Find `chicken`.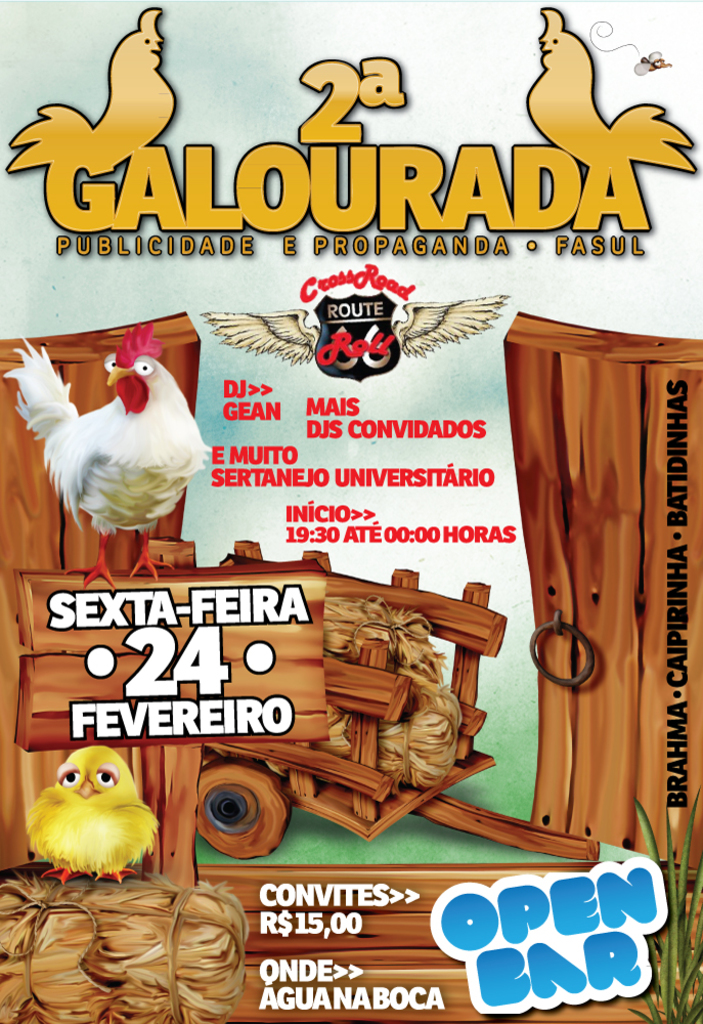
[x1=0, y1=325, x2=212, y2=590].
